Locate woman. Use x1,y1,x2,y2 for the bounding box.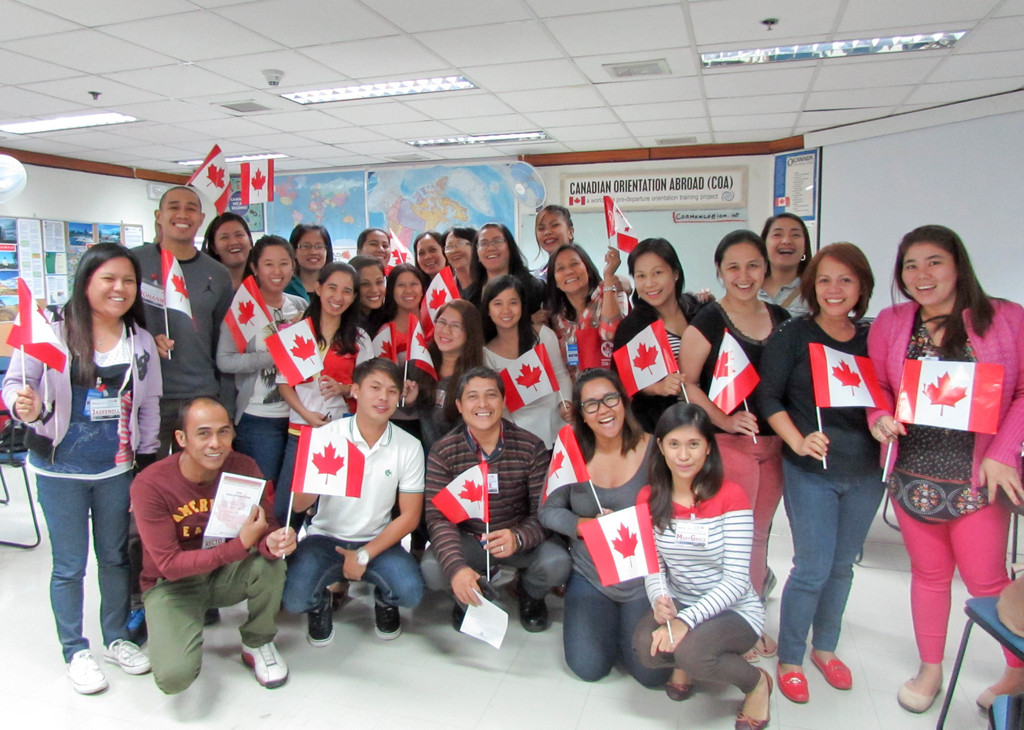
270,261,376,535.
